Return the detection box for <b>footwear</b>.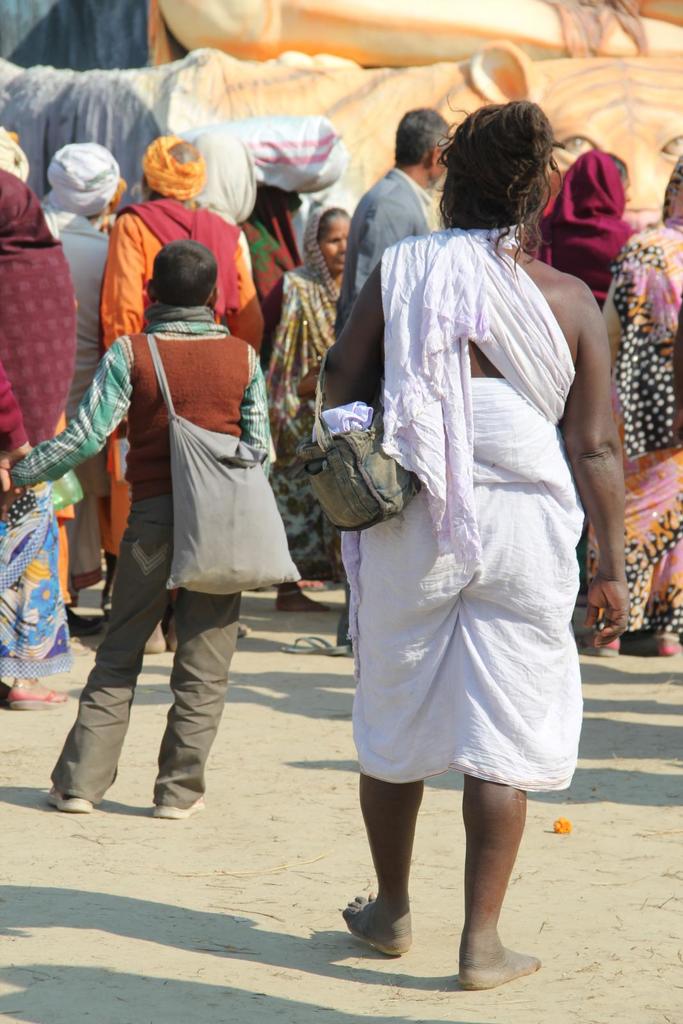
[275,589,328,610].
